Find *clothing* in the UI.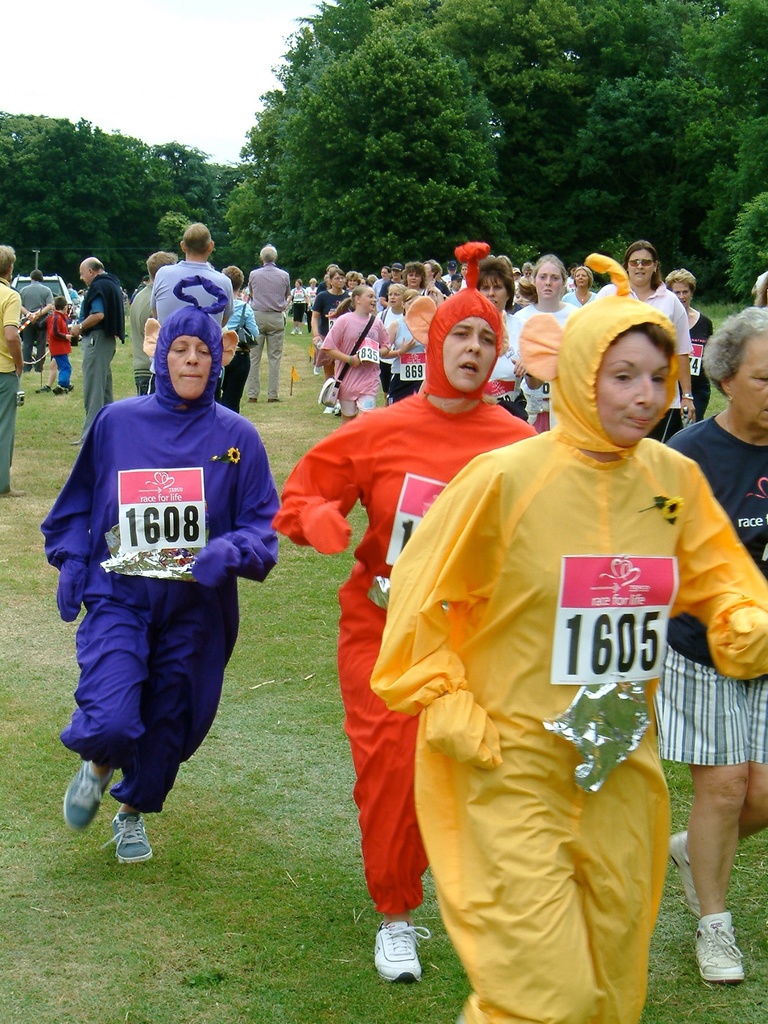
UI element at <bbox>153, 258, 230, 384</bbox>.
